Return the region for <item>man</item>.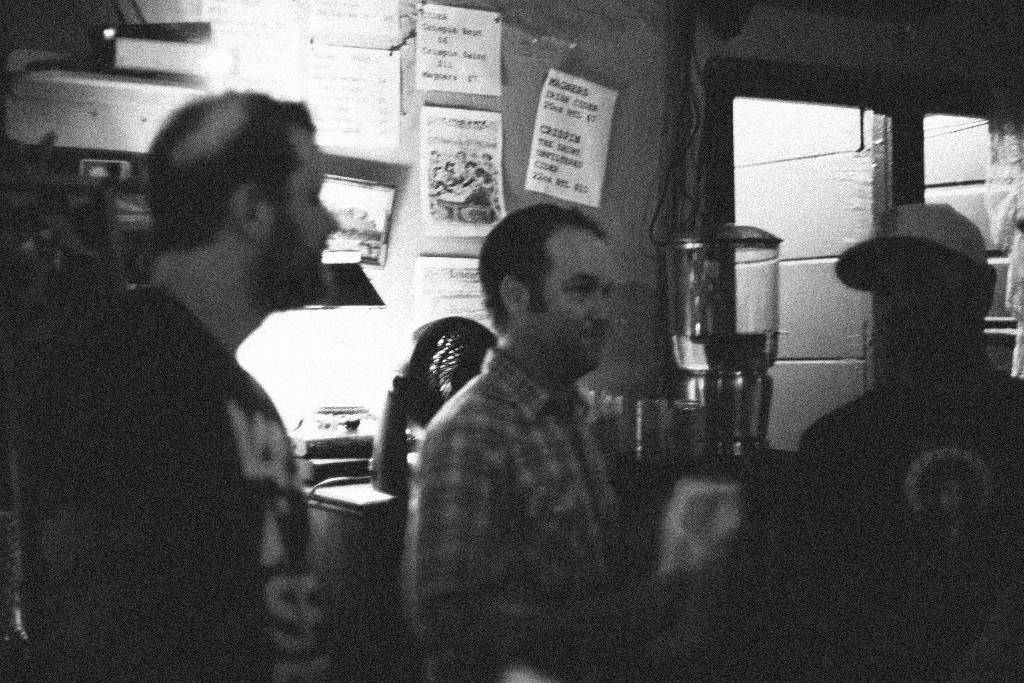
left=801, top=204, right=1023, bottom=682.
